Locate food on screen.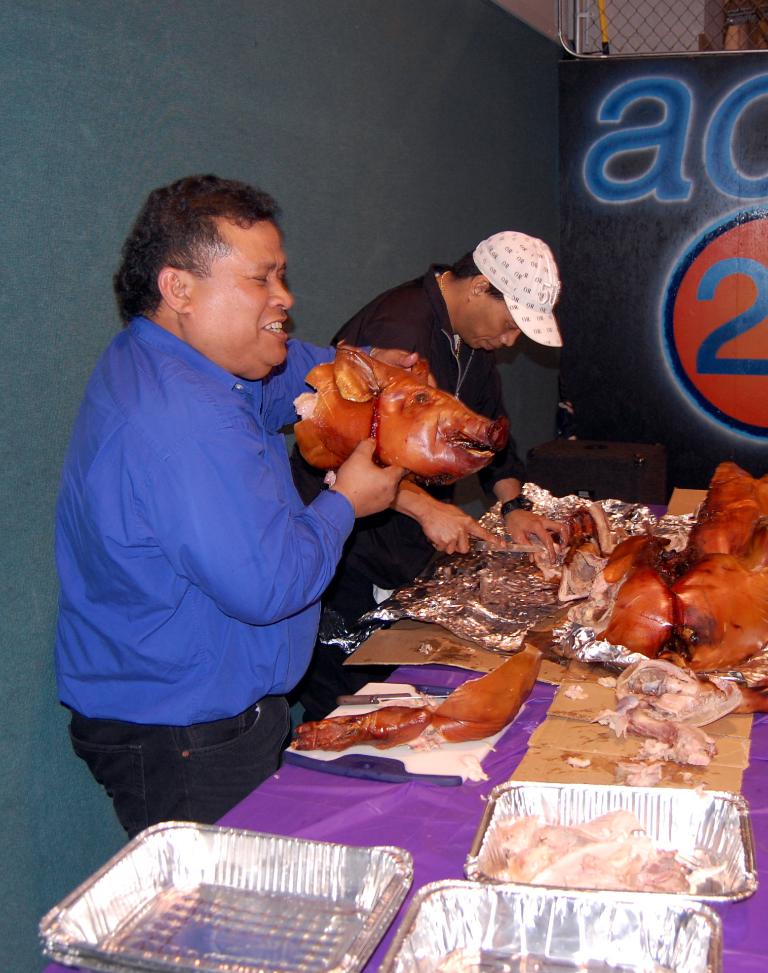
On screen at 591:659:767:790.
